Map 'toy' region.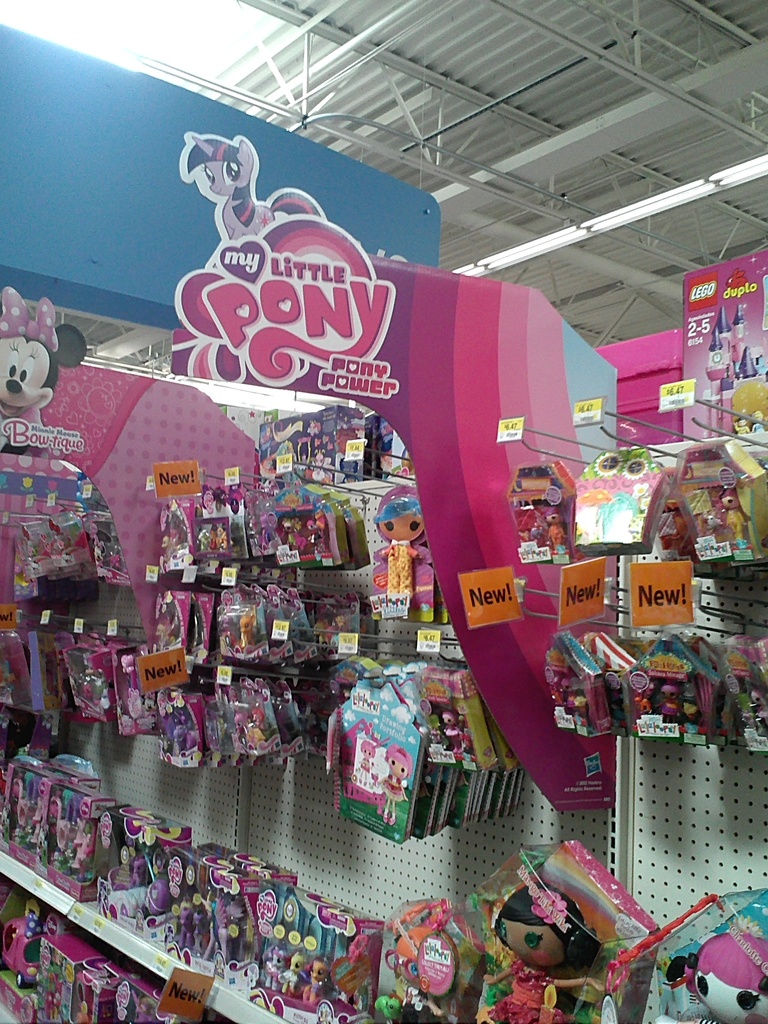
Mapped to [left=470, top=879, right=607, bottom=1023].
